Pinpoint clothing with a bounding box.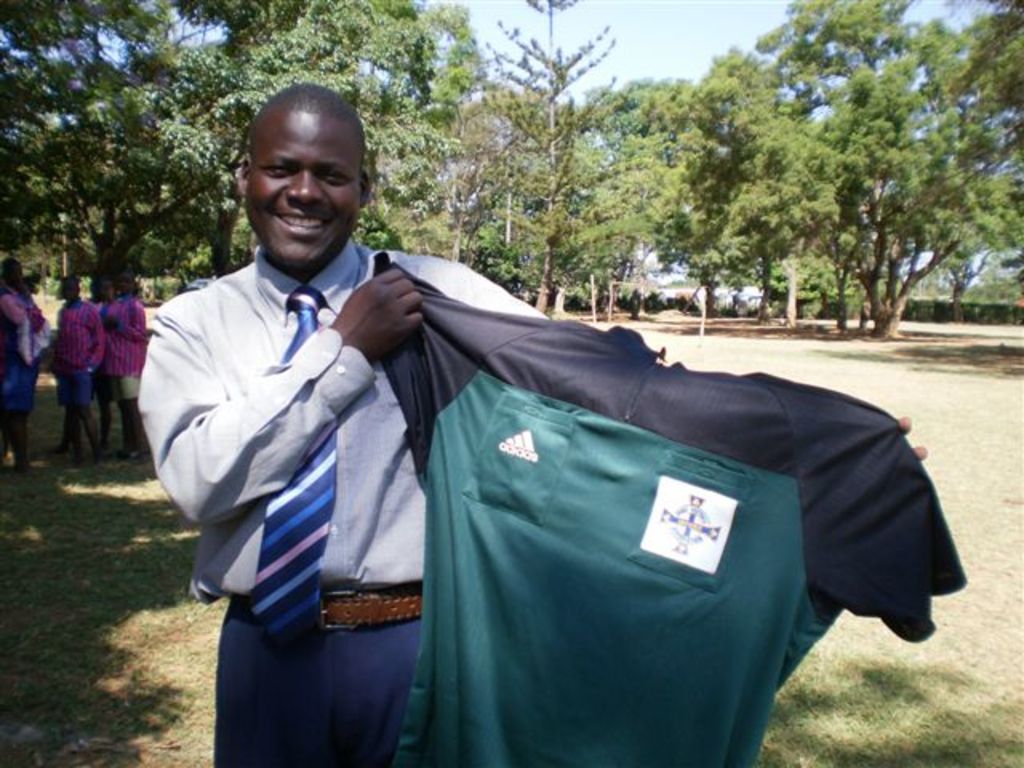
box(51, 296, 101, 434).
